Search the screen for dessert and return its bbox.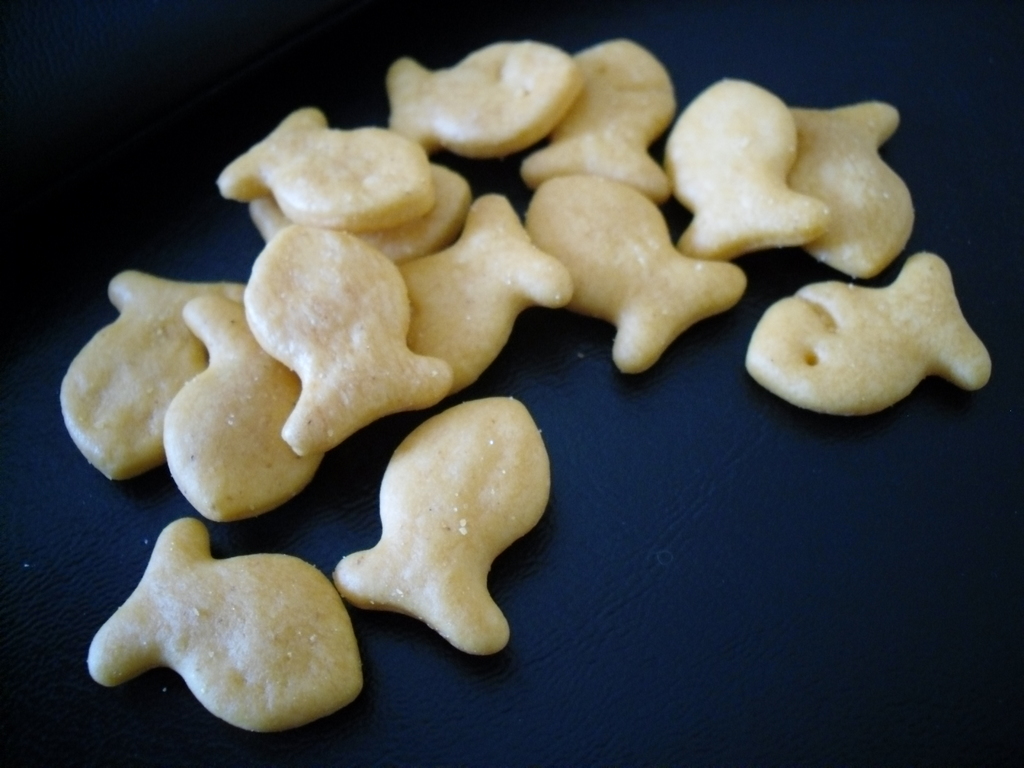
Found: 124,534,355,744.
